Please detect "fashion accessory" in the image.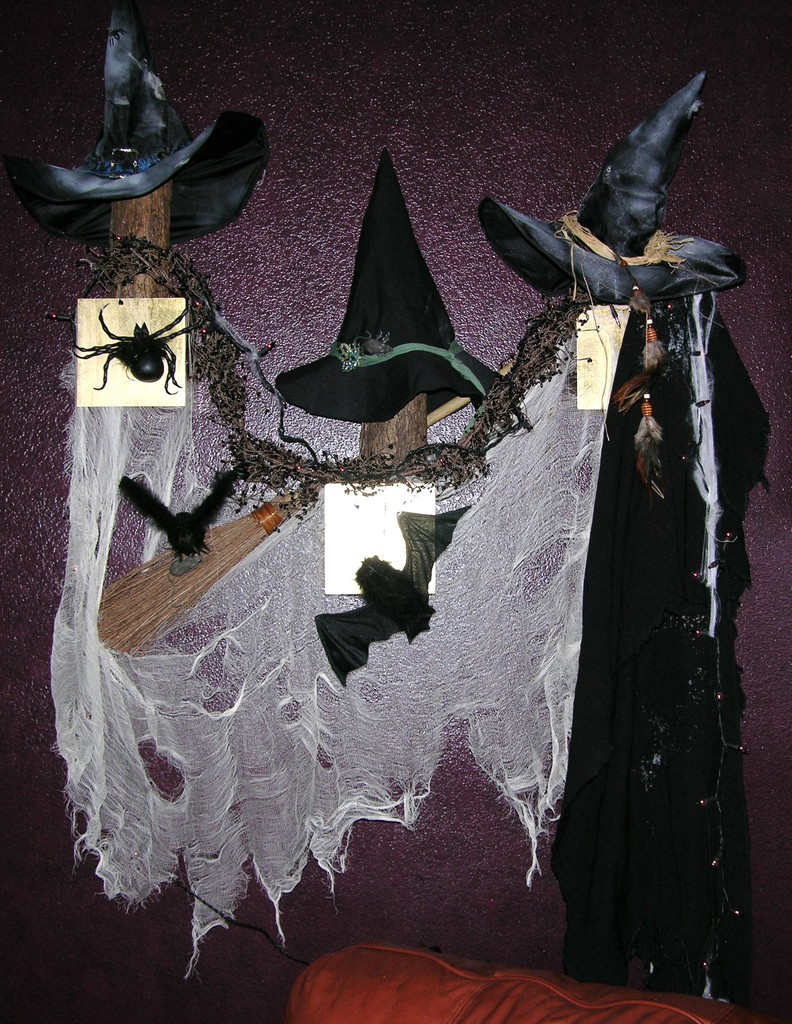
<bbox>6, 8, 266, 253</bbox>.
